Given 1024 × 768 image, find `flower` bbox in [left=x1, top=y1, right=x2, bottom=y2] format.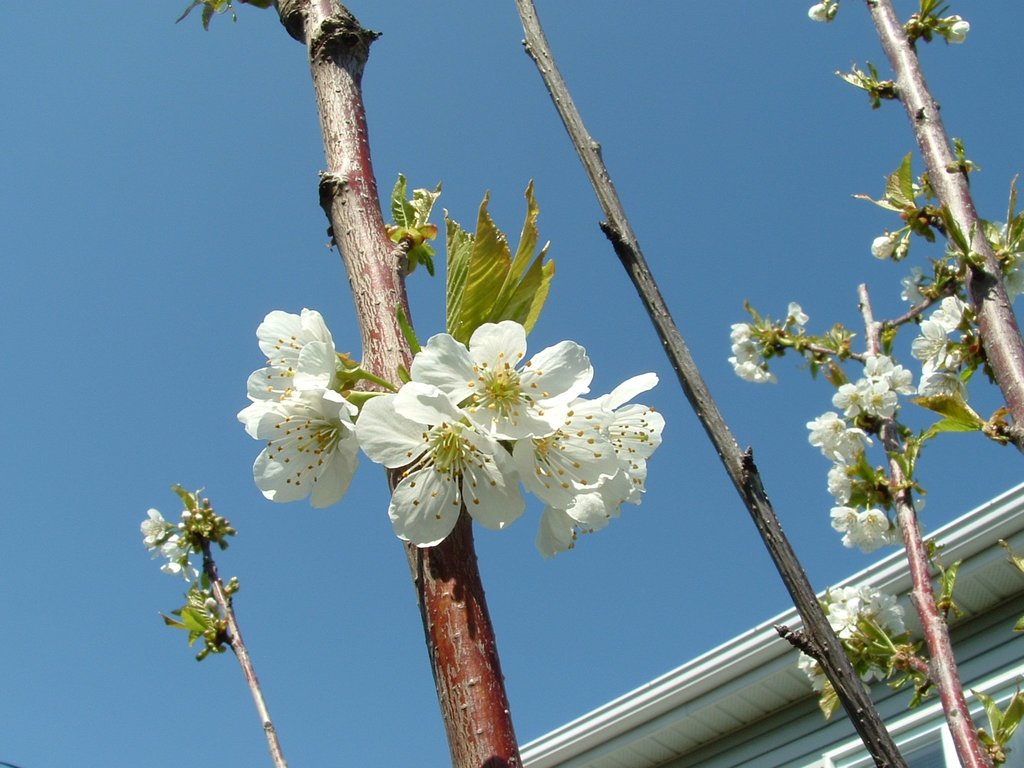
[left=411, top=321, right=593, bottom=437].
